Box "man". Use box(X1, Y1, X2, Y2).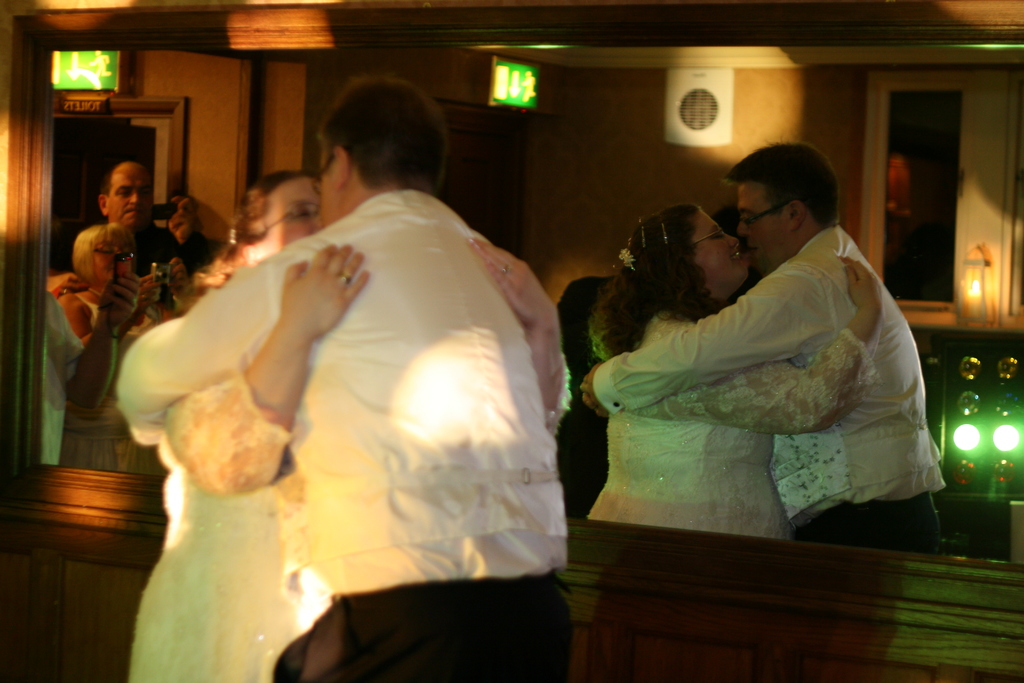
box(116, 78, 580, 650).
